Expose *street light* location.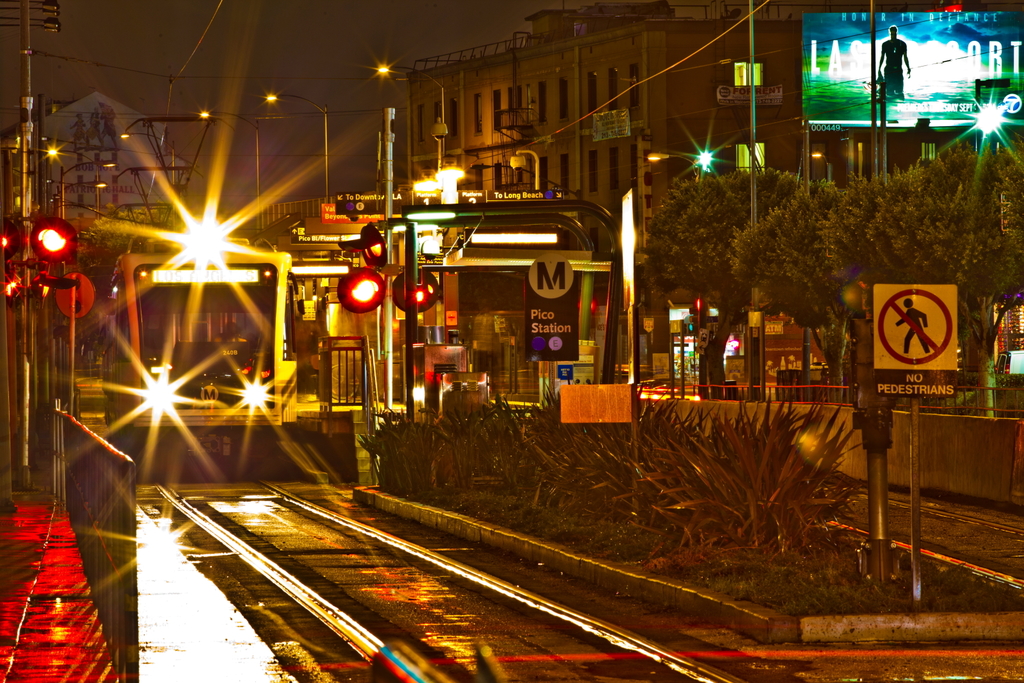
Exposed at 373/60/444/175.
